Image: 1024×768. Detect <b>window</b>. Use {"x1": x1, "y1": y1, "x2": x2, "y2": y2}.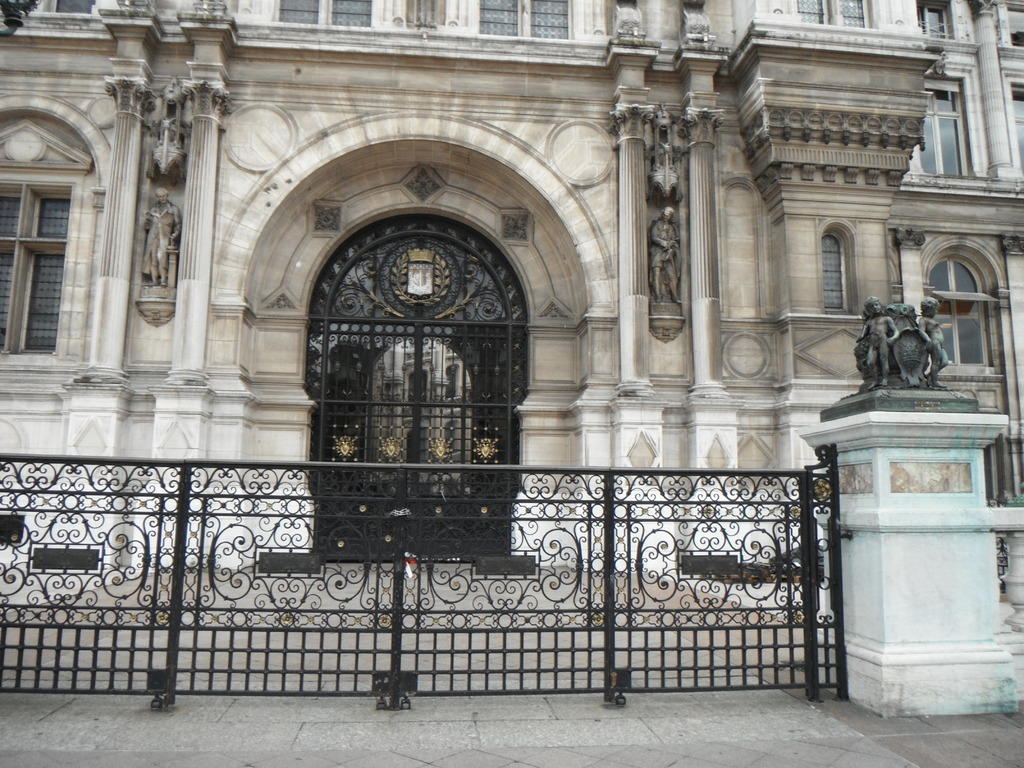
{"x1": 785, "y1": 0, "x2": 878, "y2": 33}.
